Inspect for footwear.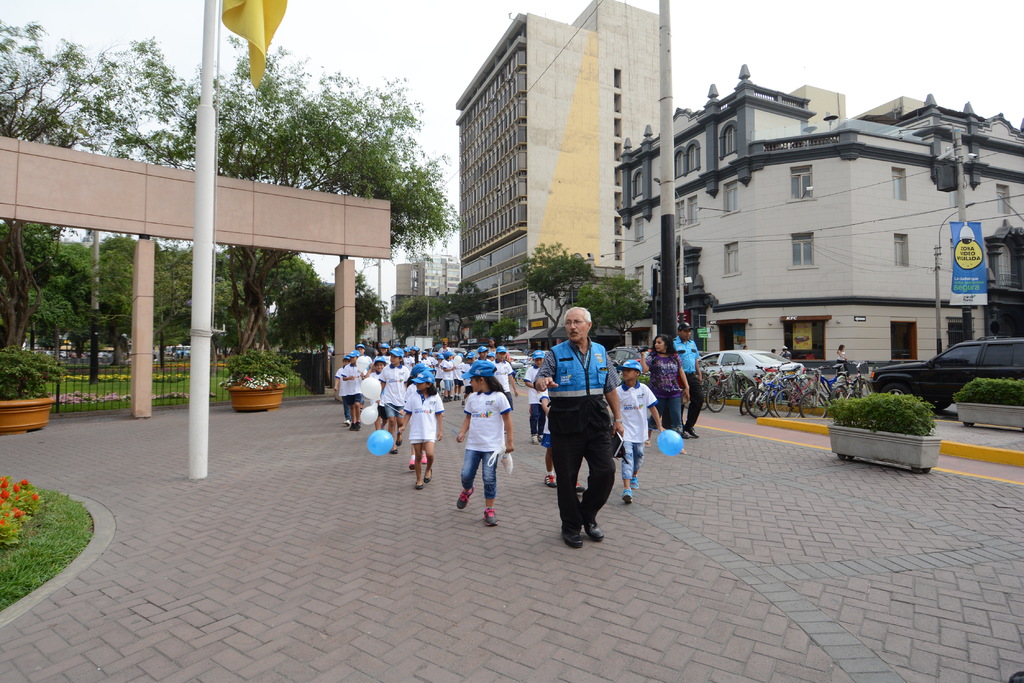
Inspection: {"x1": 414, "y1": 481, "x2": 422, "y2": 491}.
